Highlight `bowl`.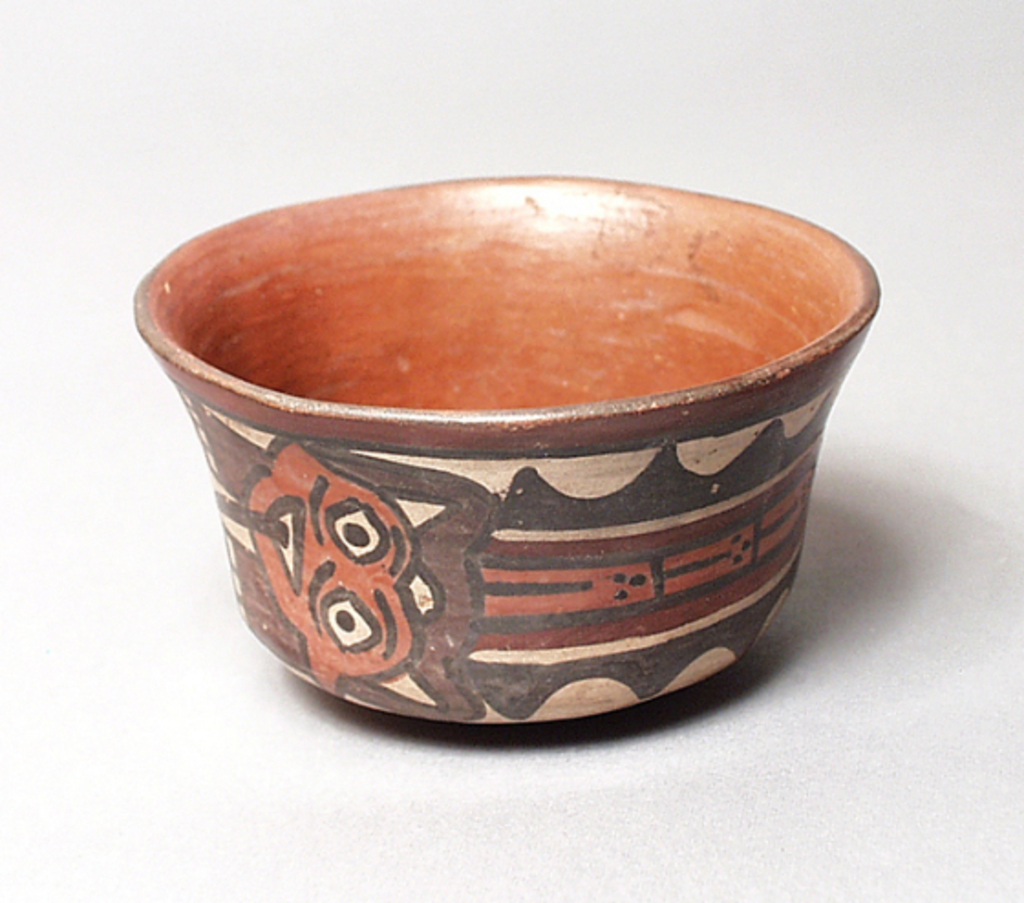
Highlighted region: rect(133, 175, 883, 728).
